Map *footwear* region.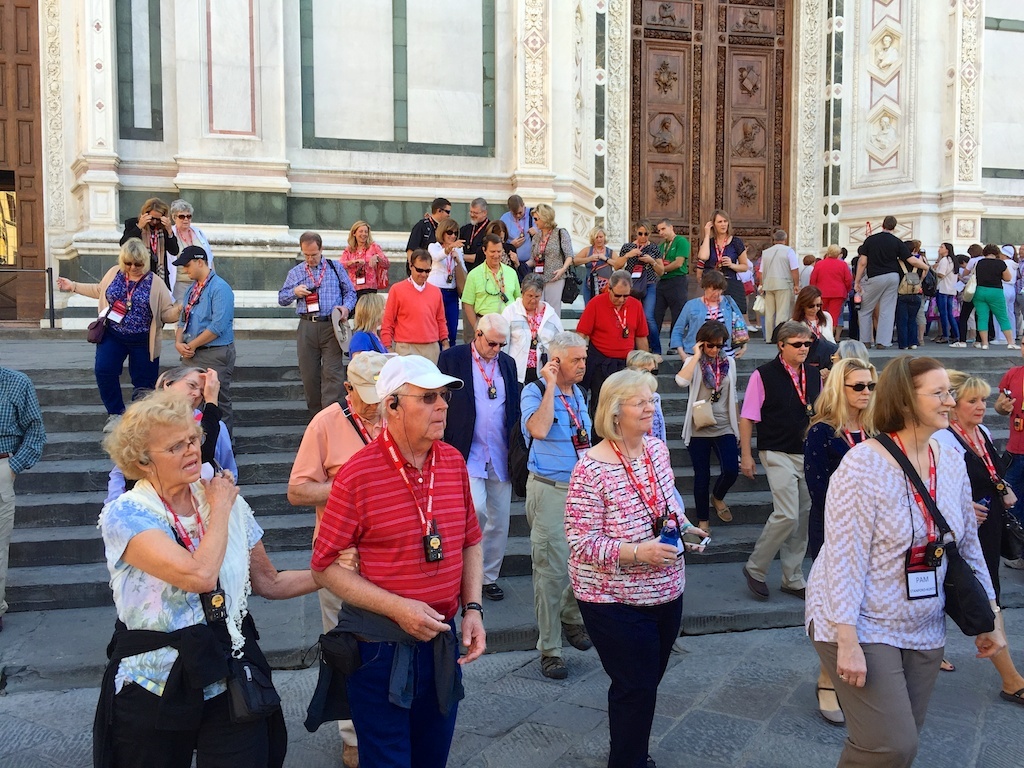
Mapped to l=482, t=583, r=505, b=600.
